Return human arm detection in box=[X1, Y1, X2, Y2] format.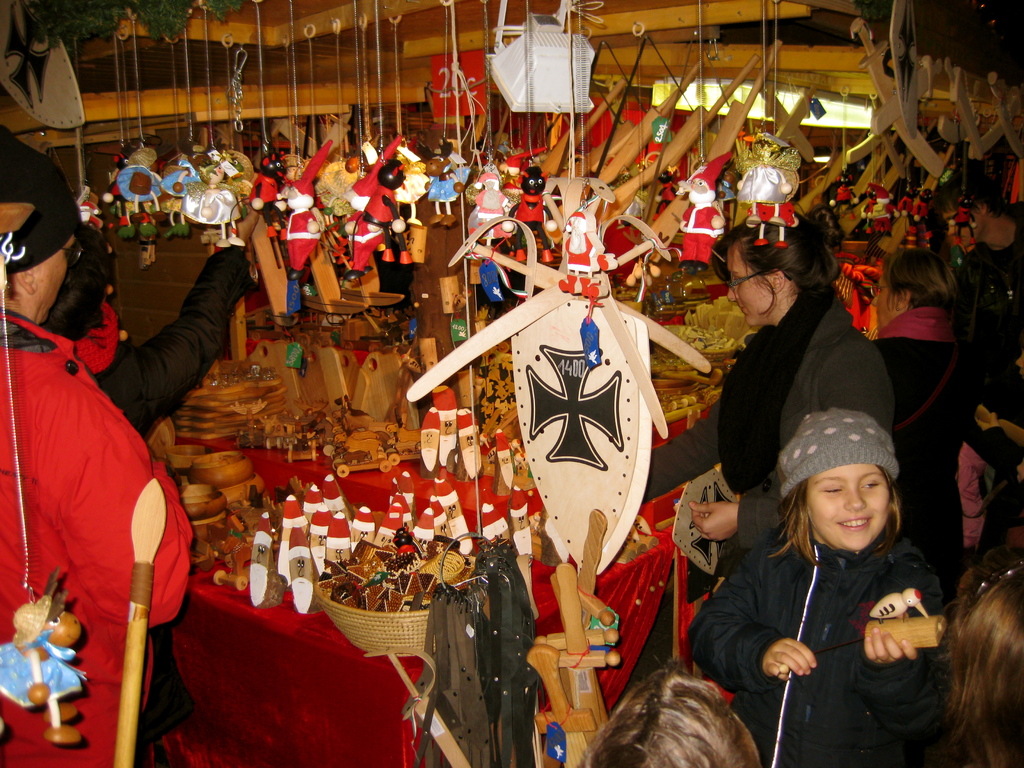
box=[61, 421, 192, 626].
